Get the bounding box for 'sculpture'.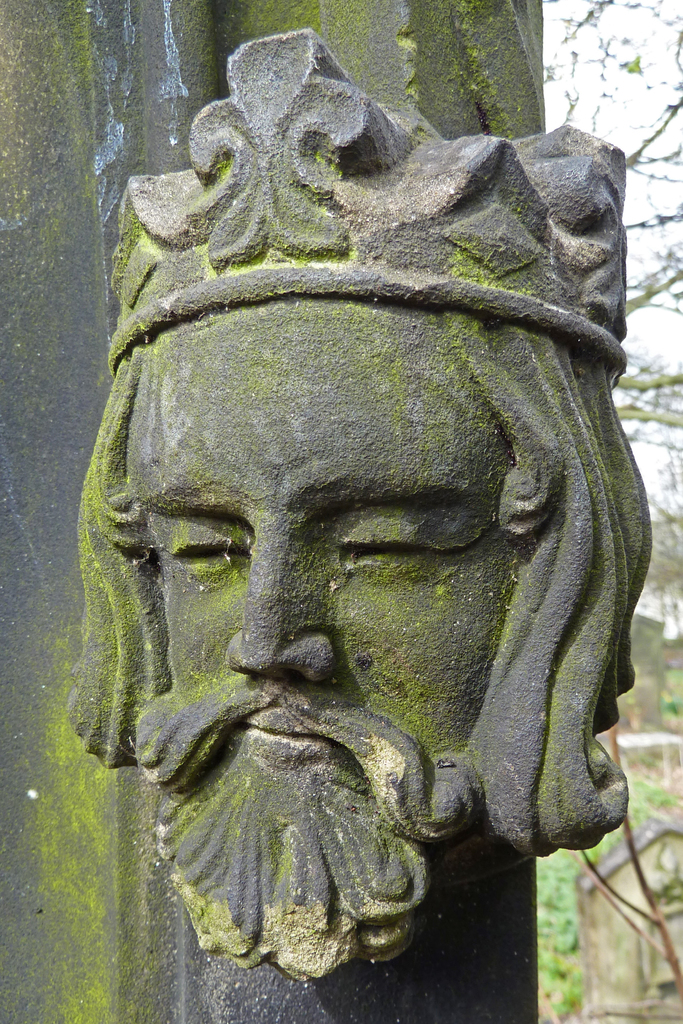
Rect(53, 57, 667, 991).
